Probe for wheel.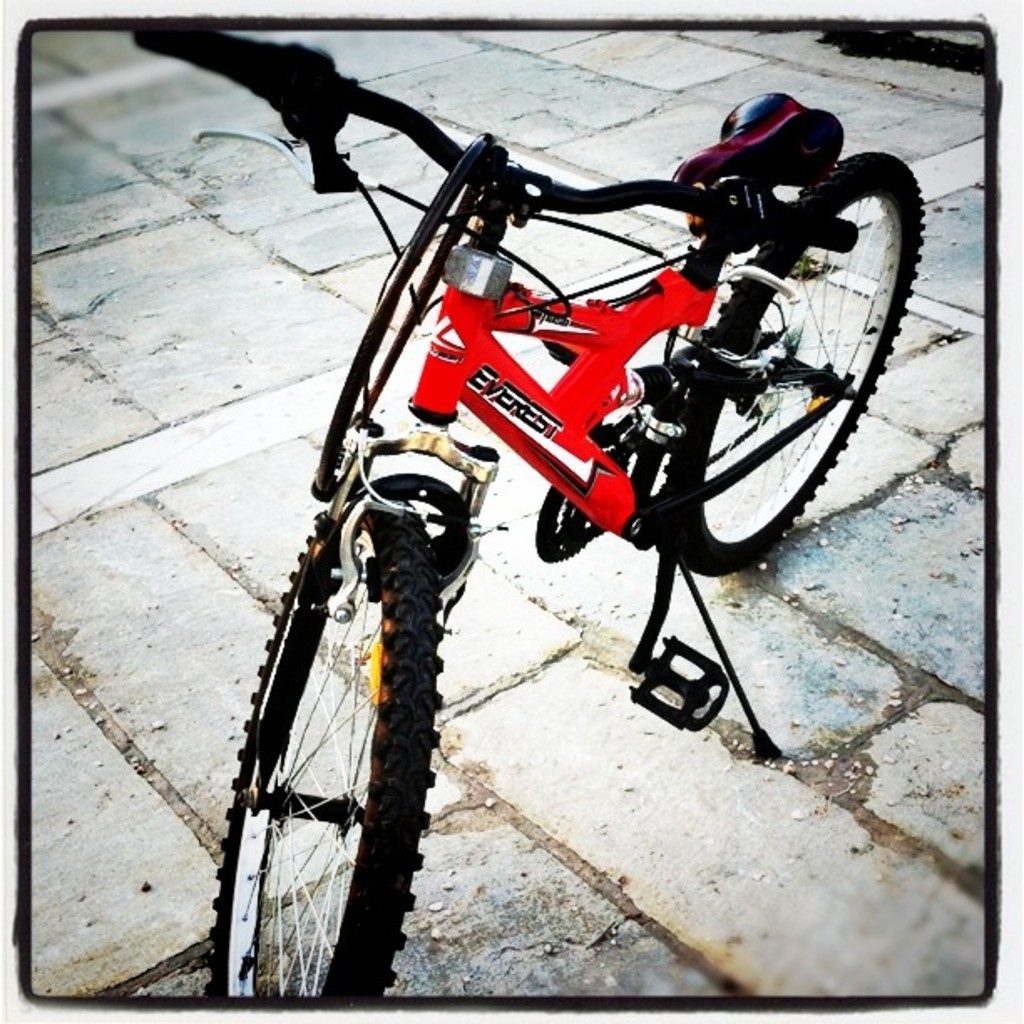
Probe result: {"x1": 206, "y1": 497, "x2": 442, "y2": 1009}.
